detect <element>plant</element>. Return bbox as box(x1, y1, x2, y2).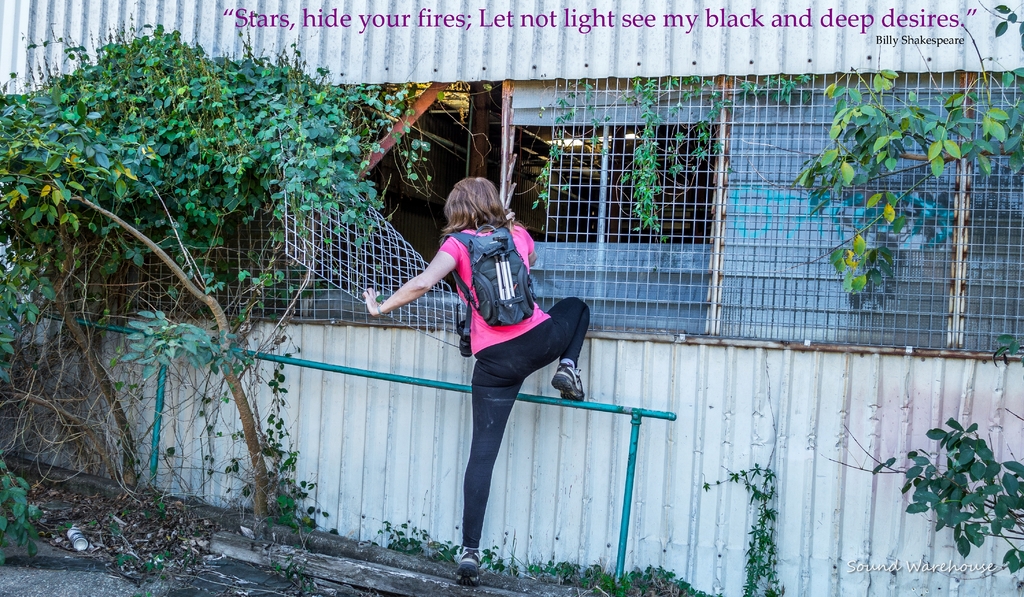
box(691, 429, 796, 596).
